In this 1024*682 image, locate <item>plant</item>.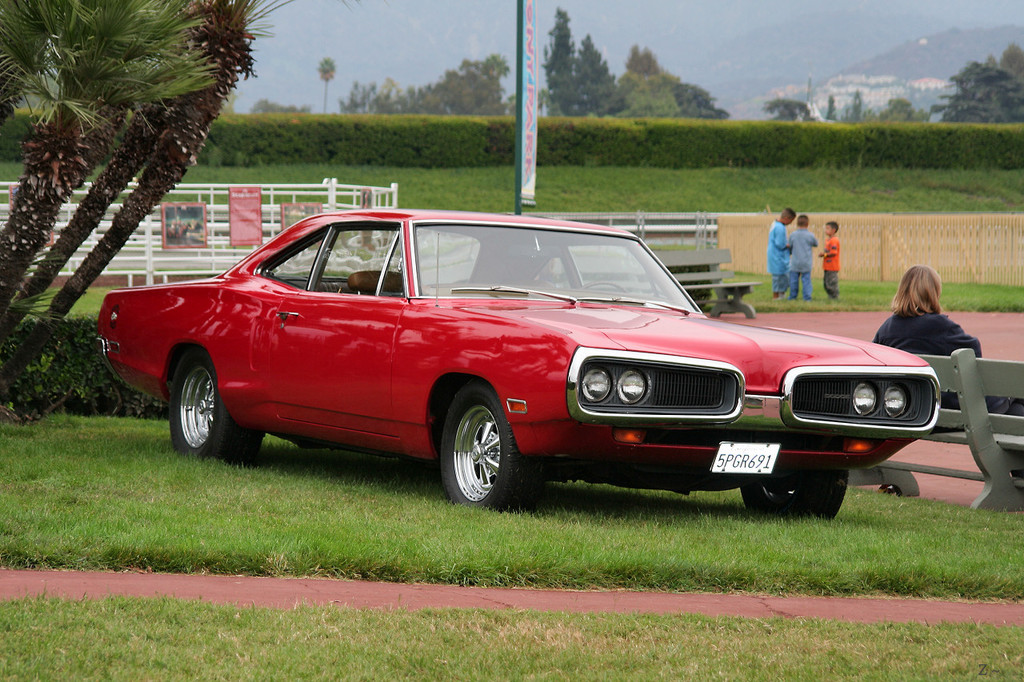
Bounding box: bbox(710, 268, 1023, 314).
